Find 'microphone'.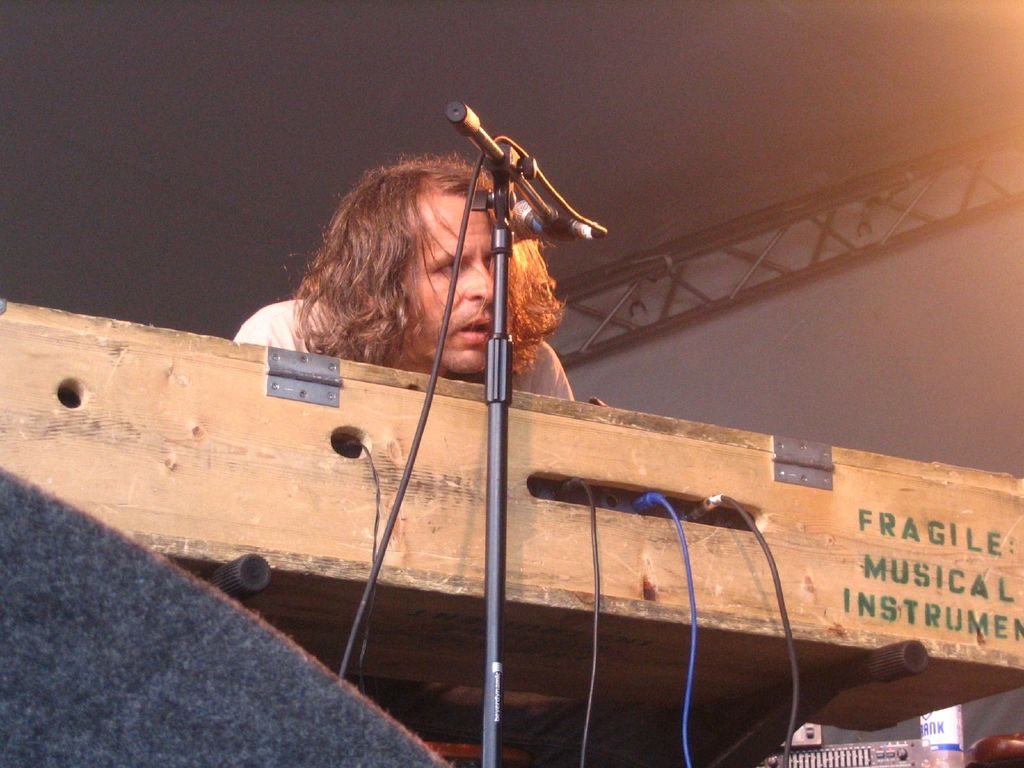
BBox(513, 198, 585, 237).
